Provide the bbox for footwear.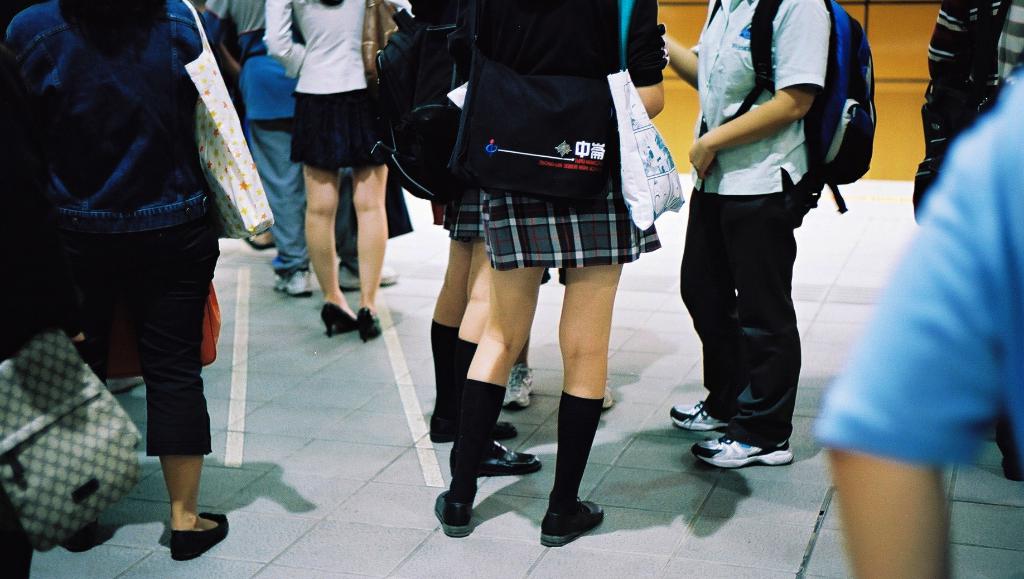
BBox(271, 266, 311, 297).
